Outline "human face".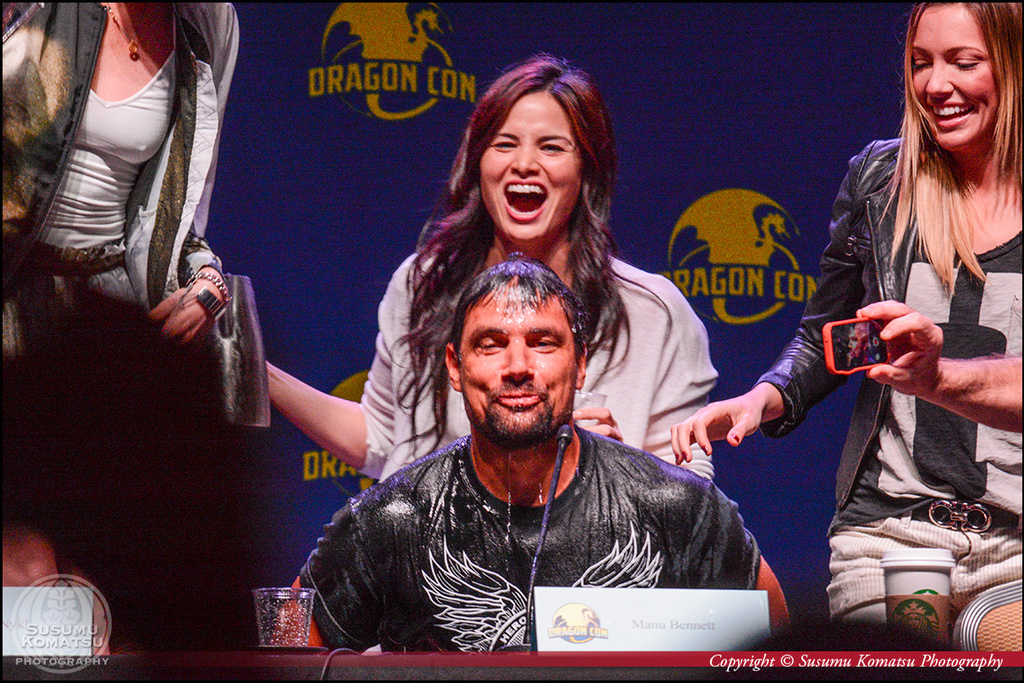
Outline: {"left": 483, "top": 89, "right": 585, "bottom": 245}.
